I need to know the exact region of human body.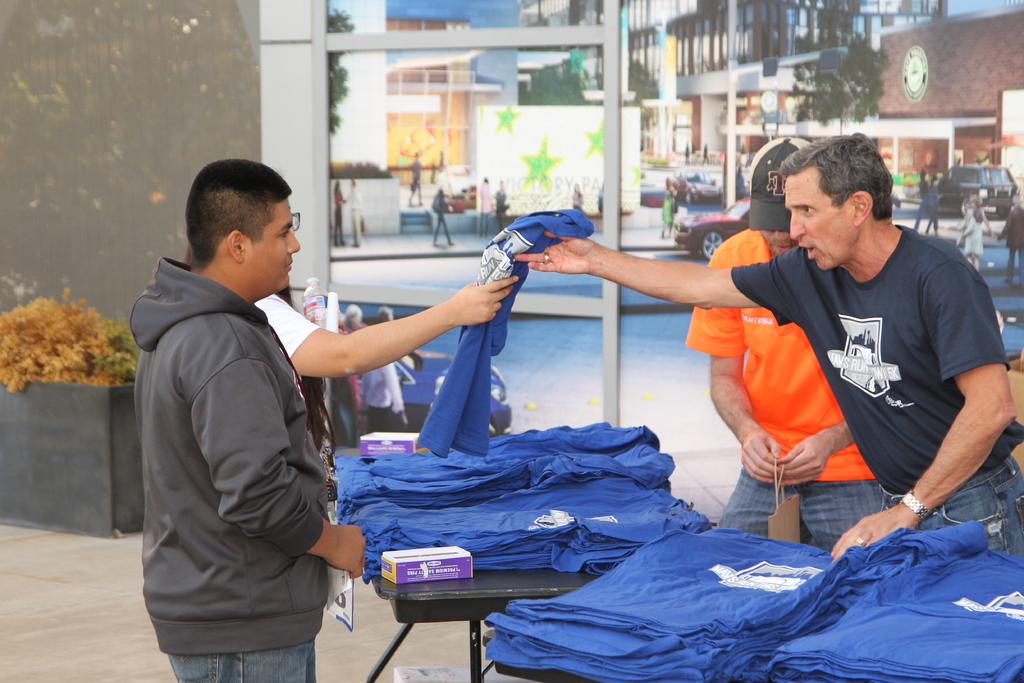
Region: [left=684, top=135, right=884, bottom=552].
